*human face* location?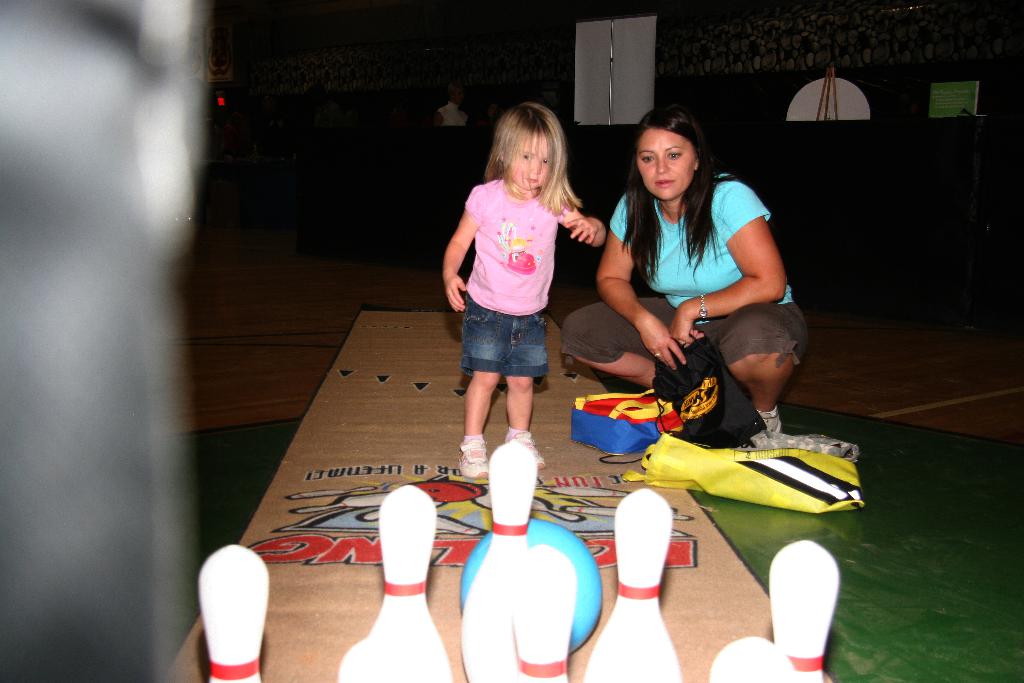
507:133:550:186
